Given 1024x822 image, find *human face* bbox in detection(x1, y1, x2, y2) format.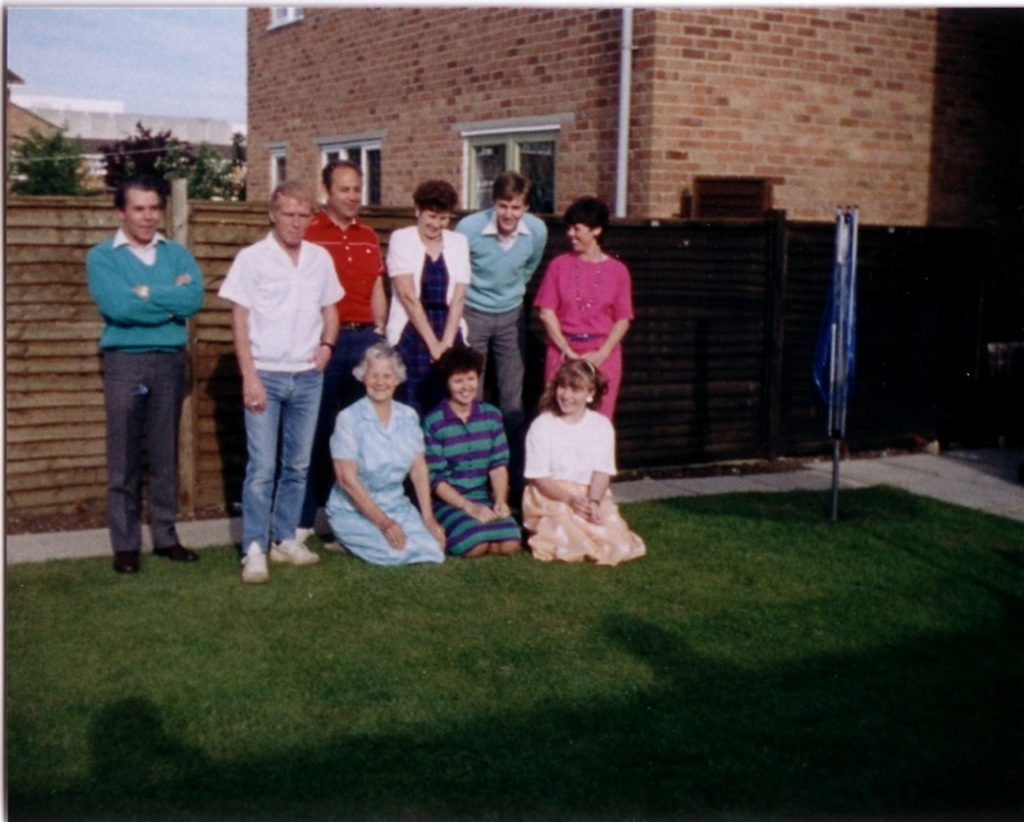
detection(330, 166, 365, 215).
